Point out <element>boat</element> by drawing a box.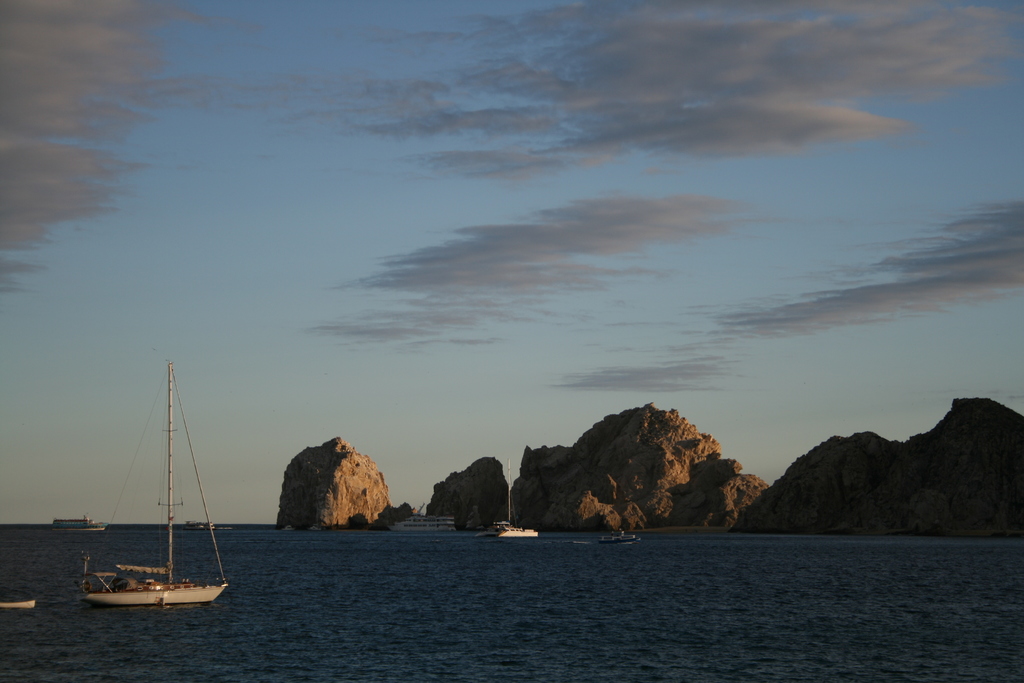
BBox(67, 377, 235, 636).
